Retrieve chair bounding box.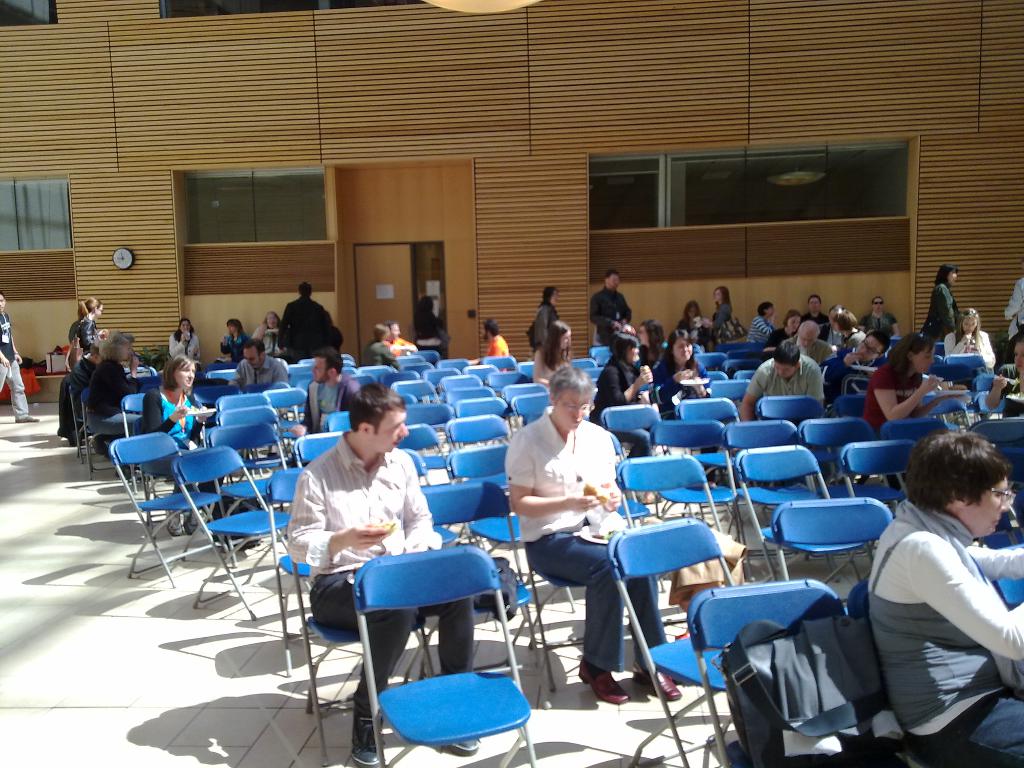
Bounding box: [left=120, top=390, right=152, bottom=490].
